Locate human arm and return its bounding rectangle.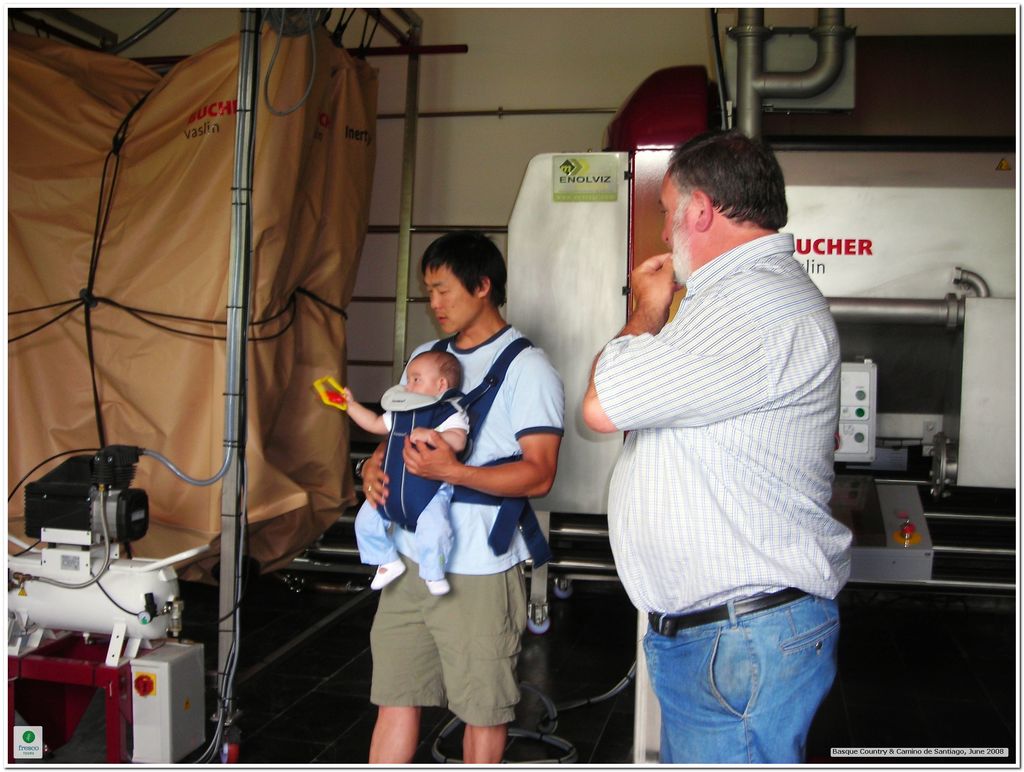
{"left": 561, "top": 242, "right": 756, "bottom": 435}.
